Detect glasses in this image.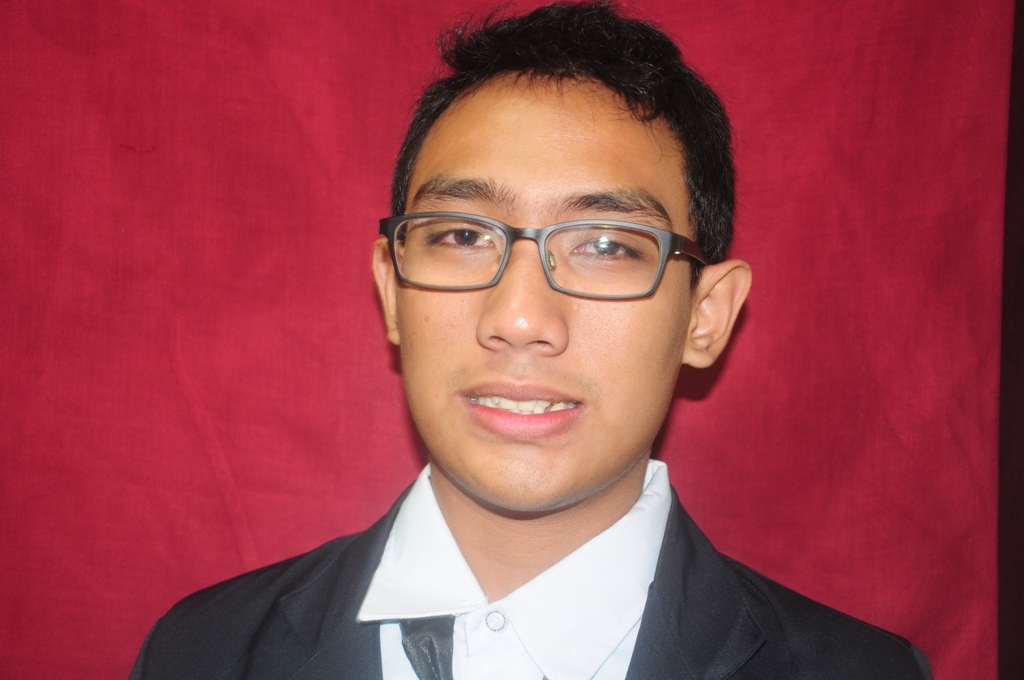
Detection: 379 189 725 313.
